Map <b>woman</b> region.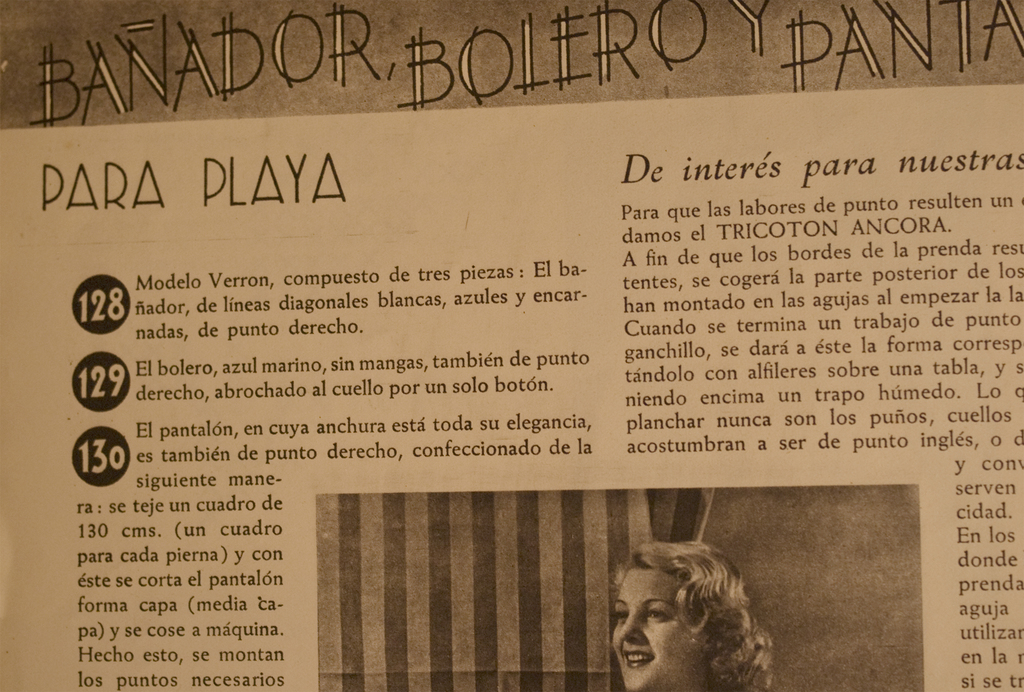
Mapped to <box>582,526,788,691</box>.
